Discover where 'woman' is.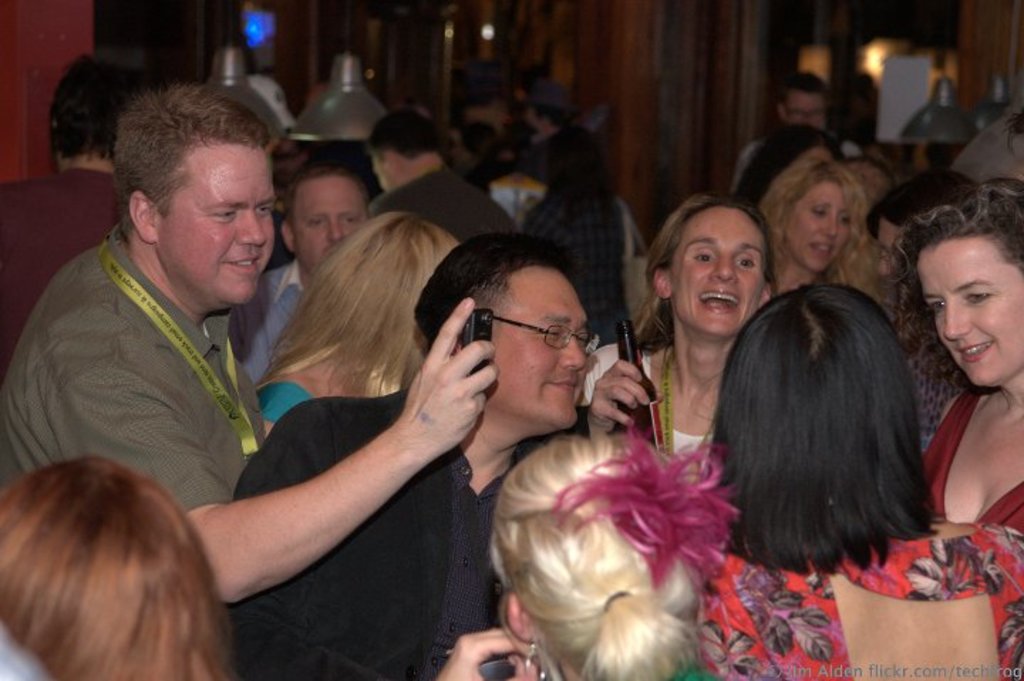
Discovered at Rect(750, 155, 892, 299).
